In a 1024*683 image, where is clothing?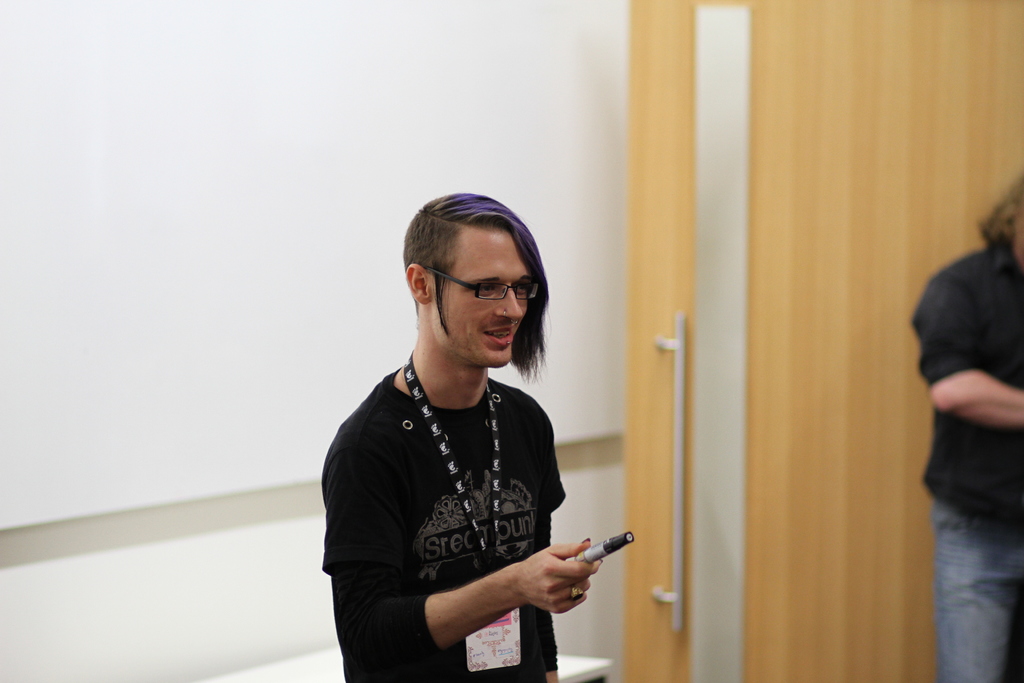
(left=918, top=181, right=1023, bottom=669).
